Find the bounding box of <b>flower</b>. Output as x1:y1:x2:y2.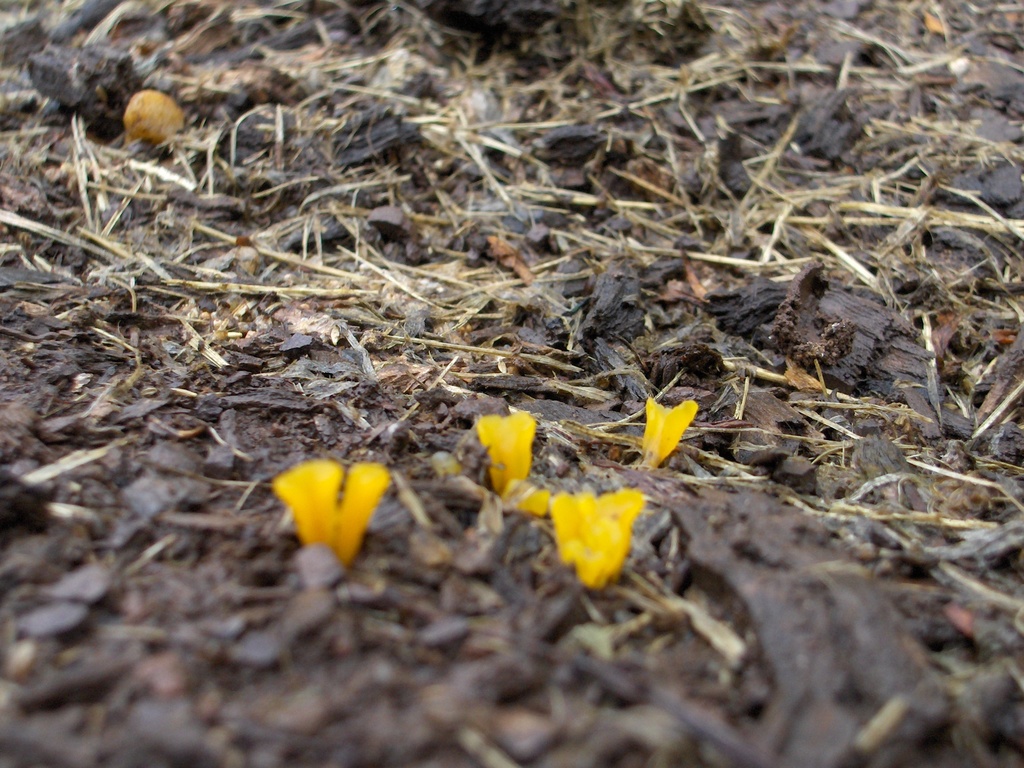
464:418:550:498.
